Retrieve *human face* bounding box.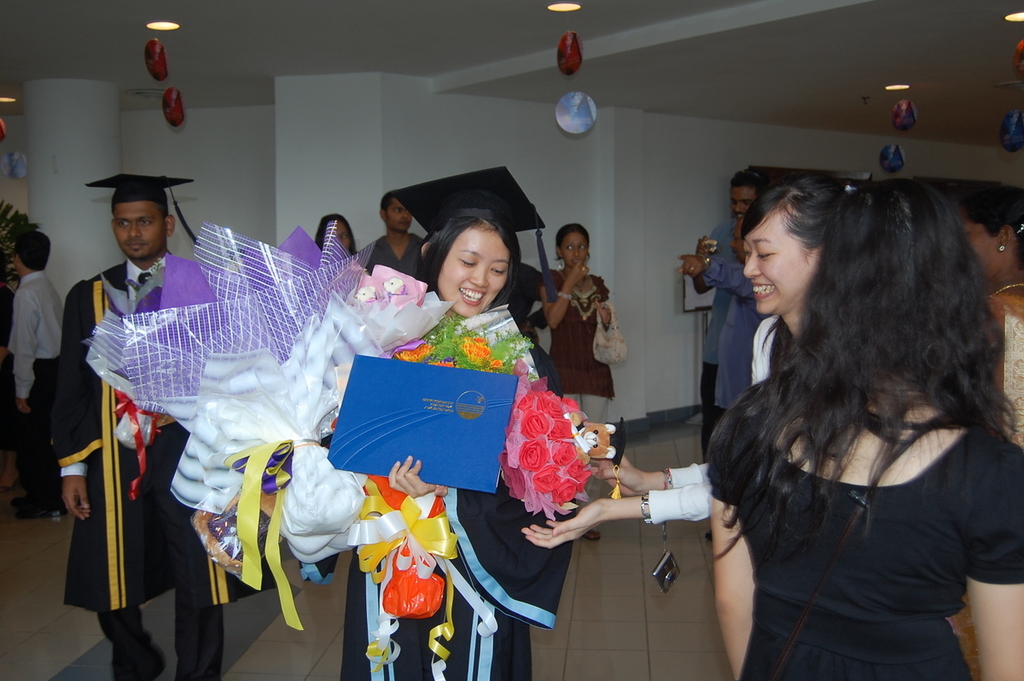
Bounding box: 731:187:752:222.
